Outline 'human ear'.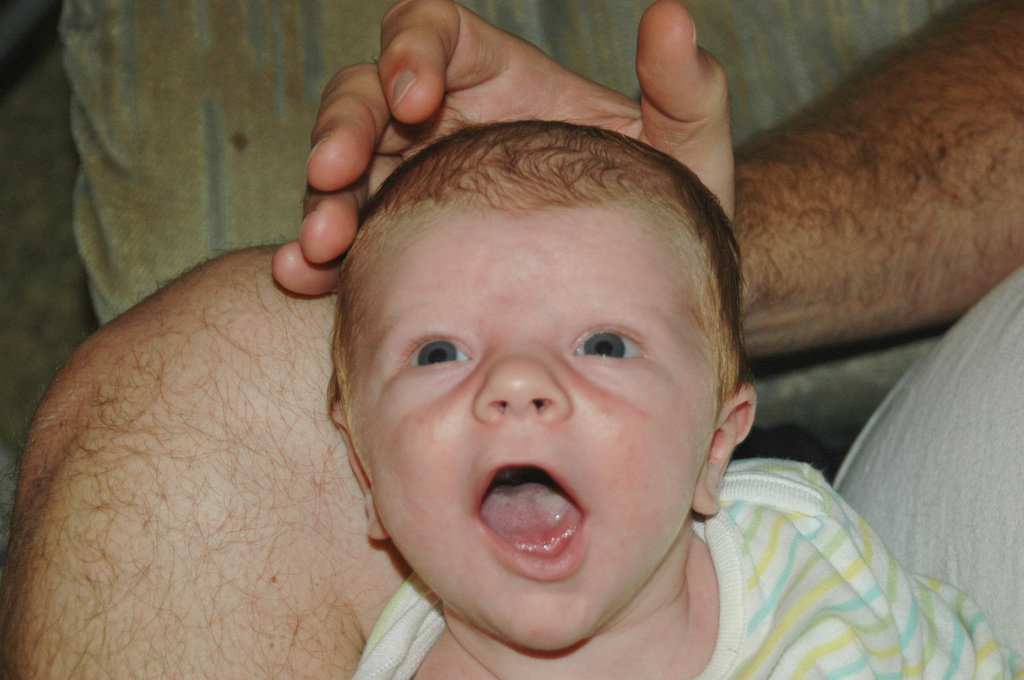
Outline: 331, 411, 388, 545.
